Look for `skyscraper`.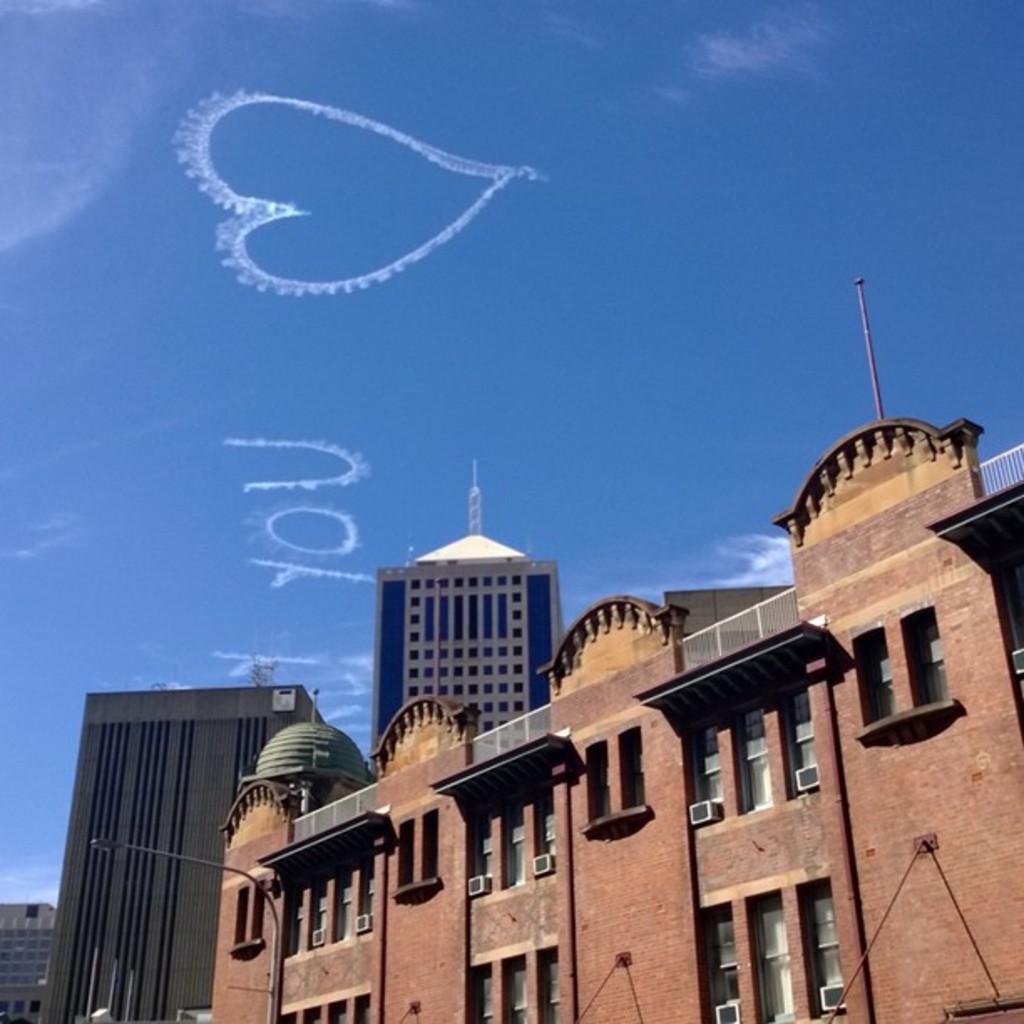
Found: x1=35 y1=684 x2=336 y2=1016.
